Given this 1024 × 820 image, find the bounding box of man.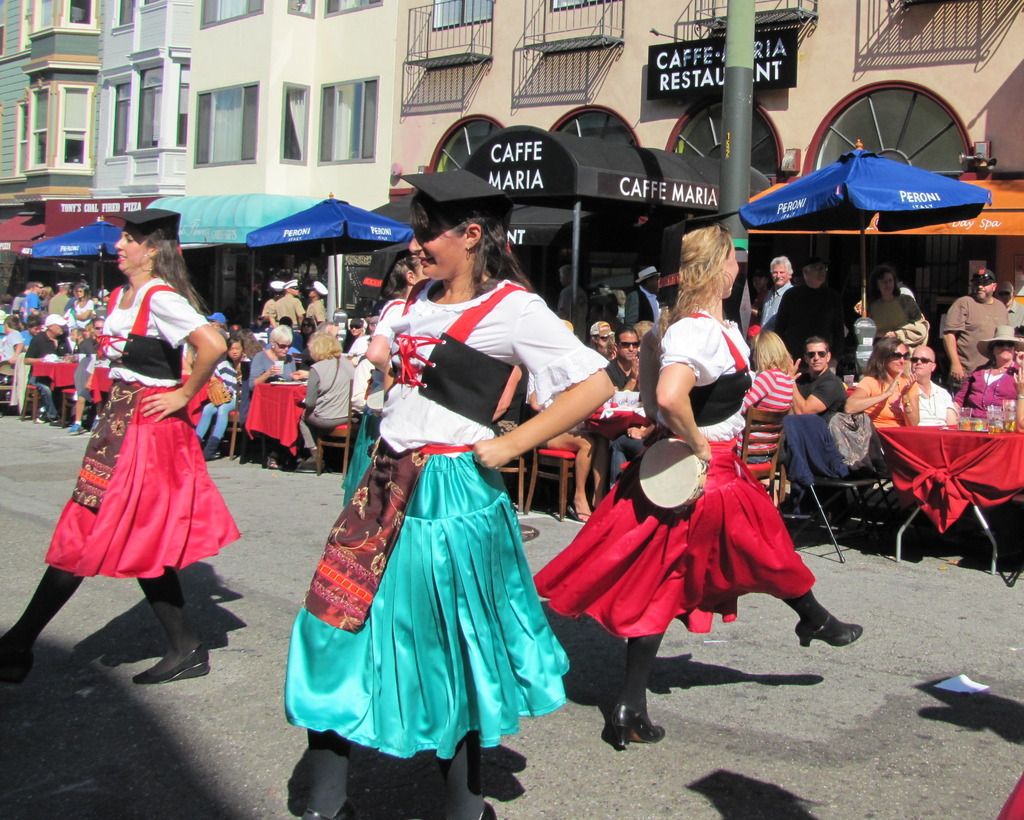
(604,325,647,401).
